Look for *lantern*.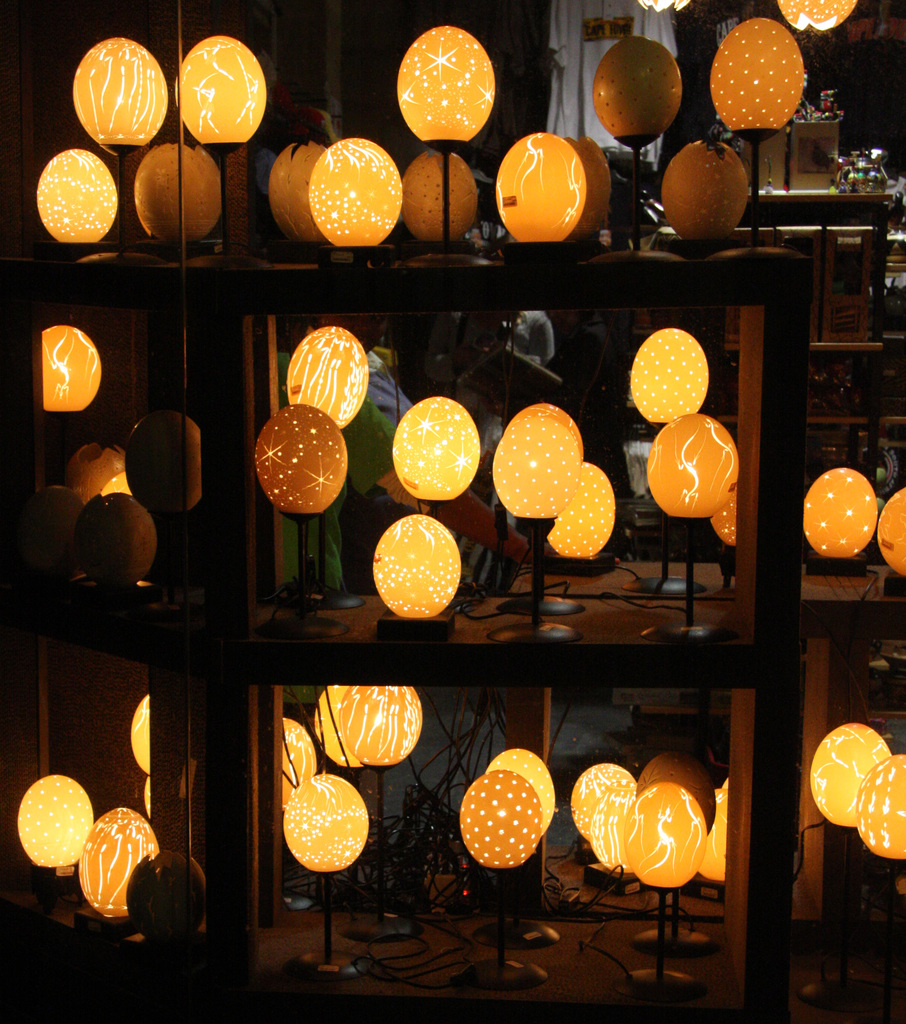
Found: locate(874, 491, 905, 576).
